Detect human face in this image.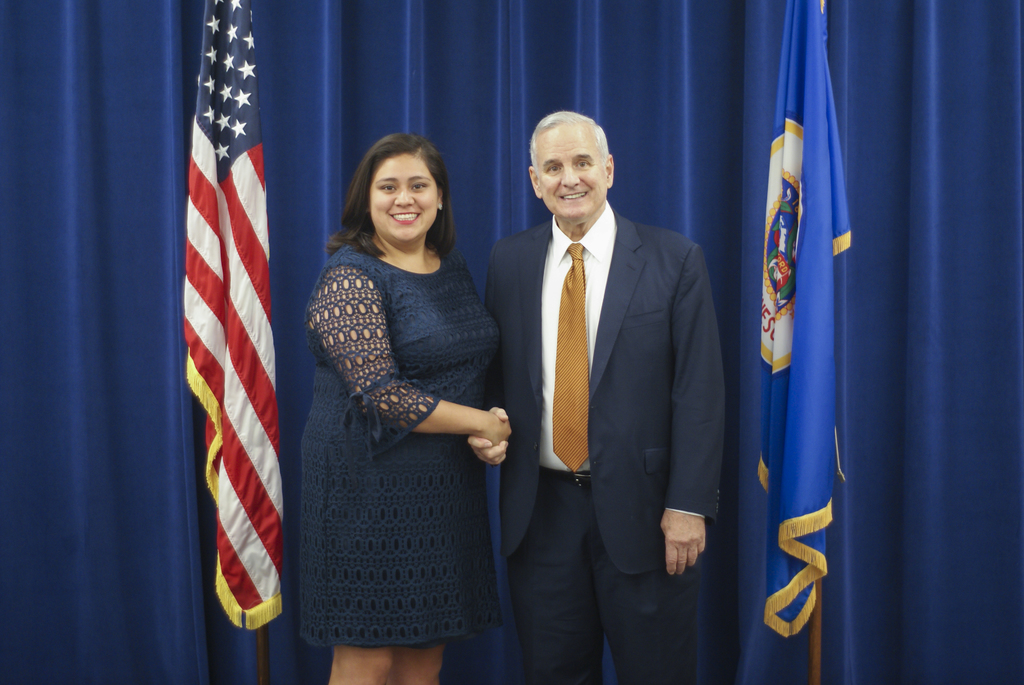
Detection: 535 123 607 217.
